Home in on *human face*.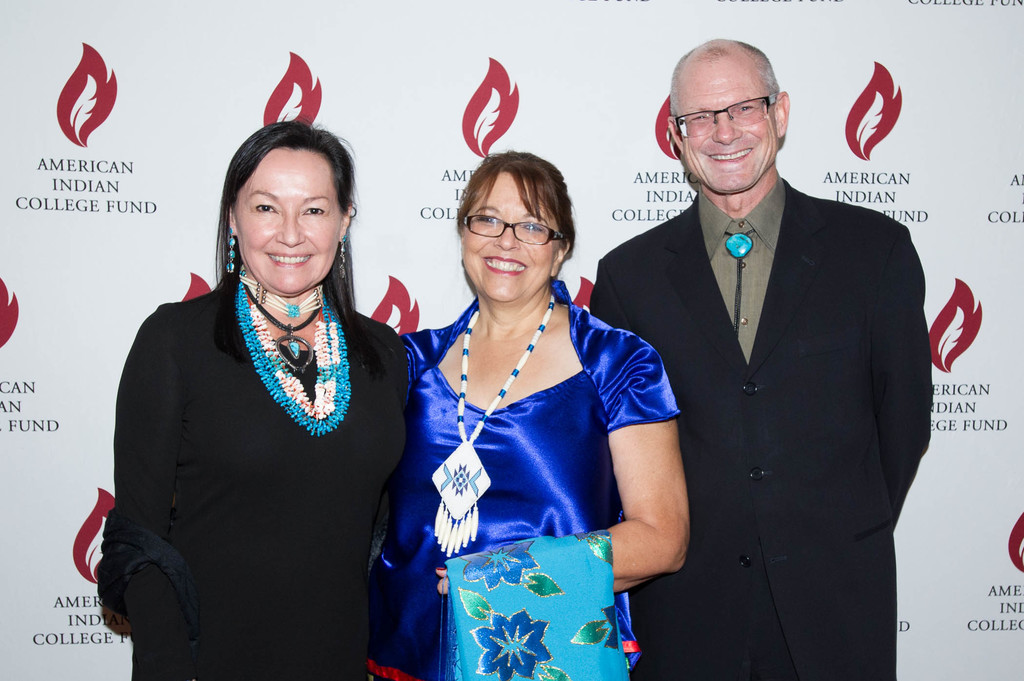
Homed in at region(461, 172, 561, 300).
